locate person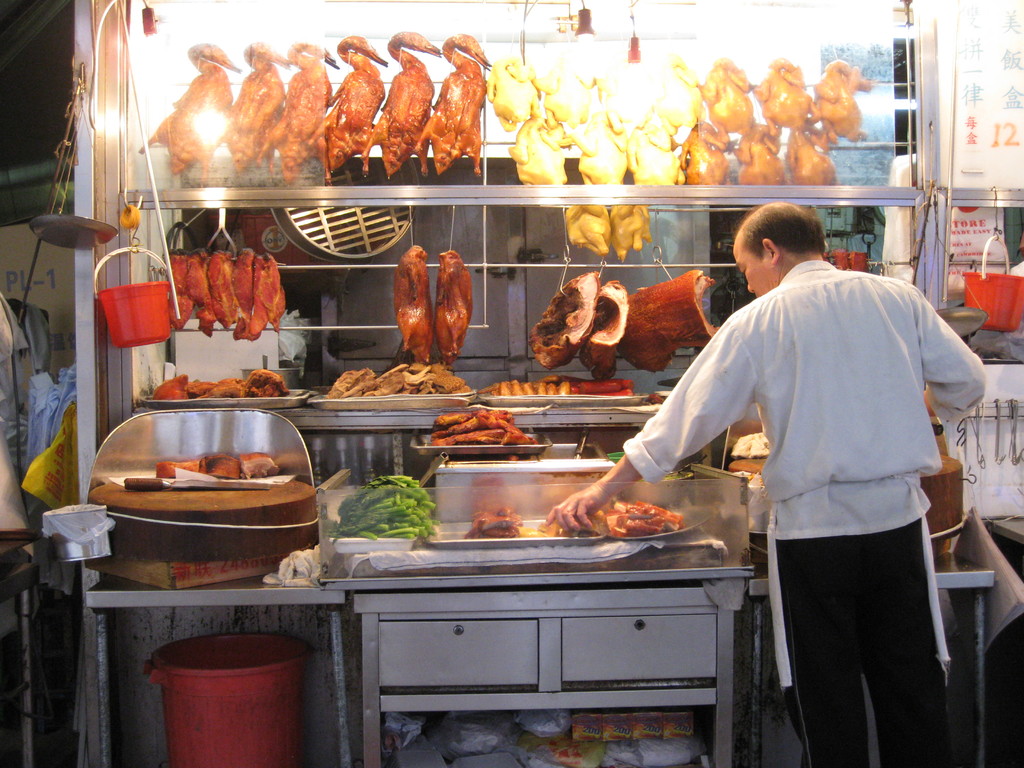
bbox(647, 196, 975, 761)
